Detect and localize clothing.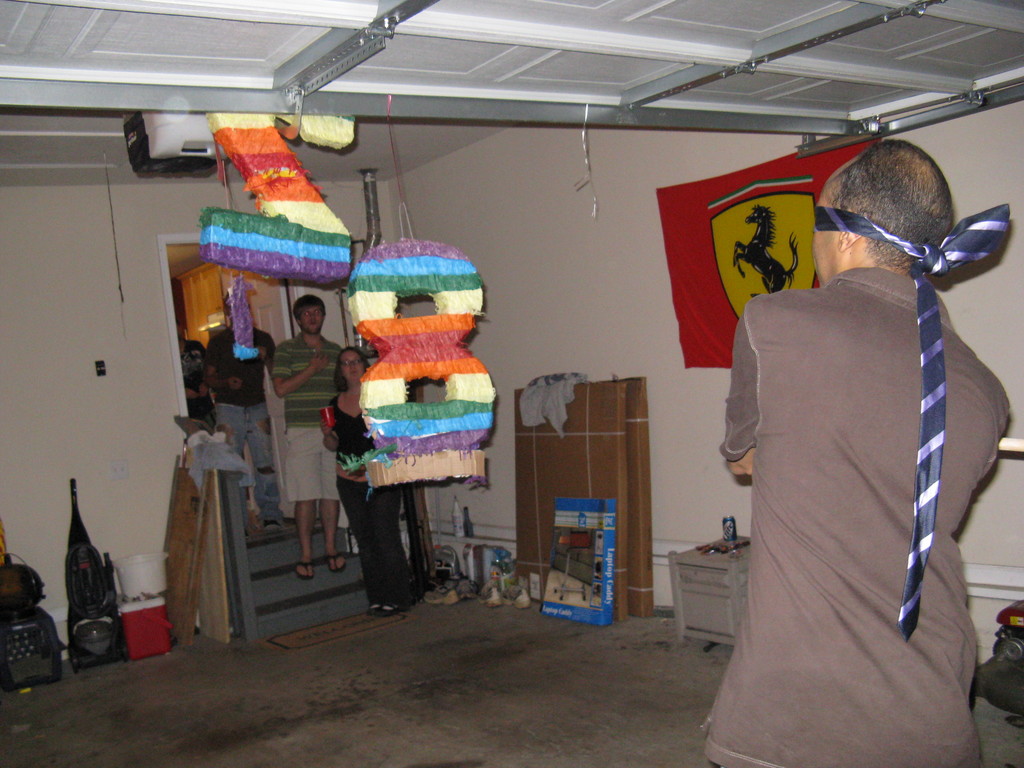
Localized at <box>207,319,279,522</box>.
